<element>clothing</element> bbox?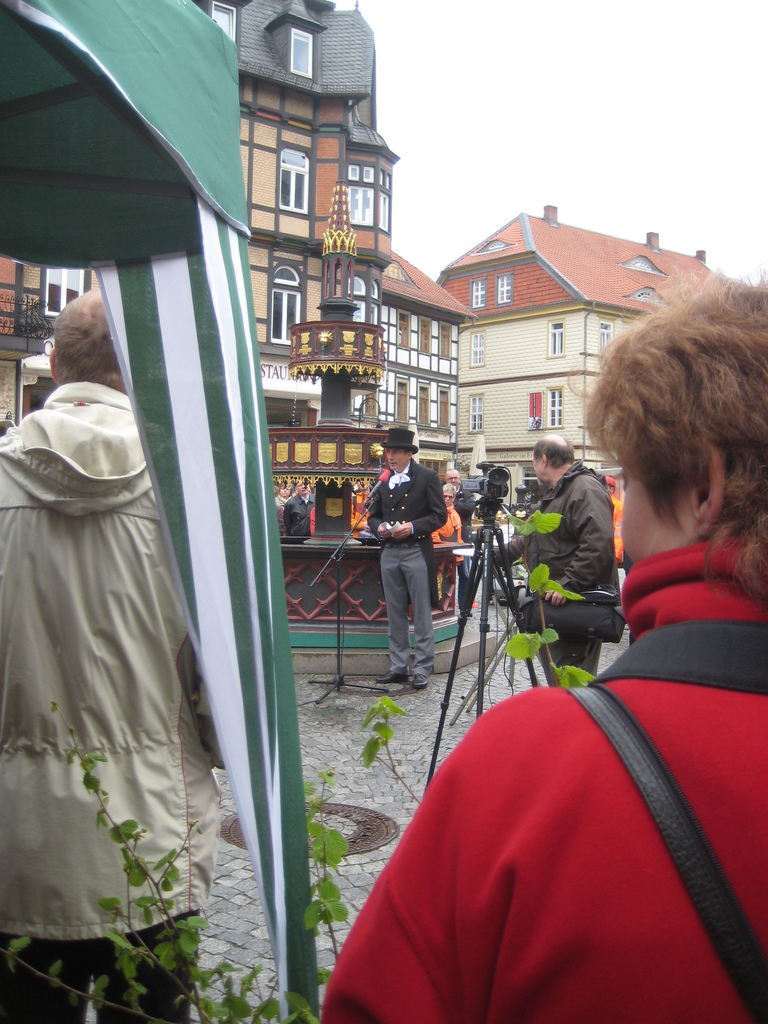
locate(456, 492, 476, 598)
